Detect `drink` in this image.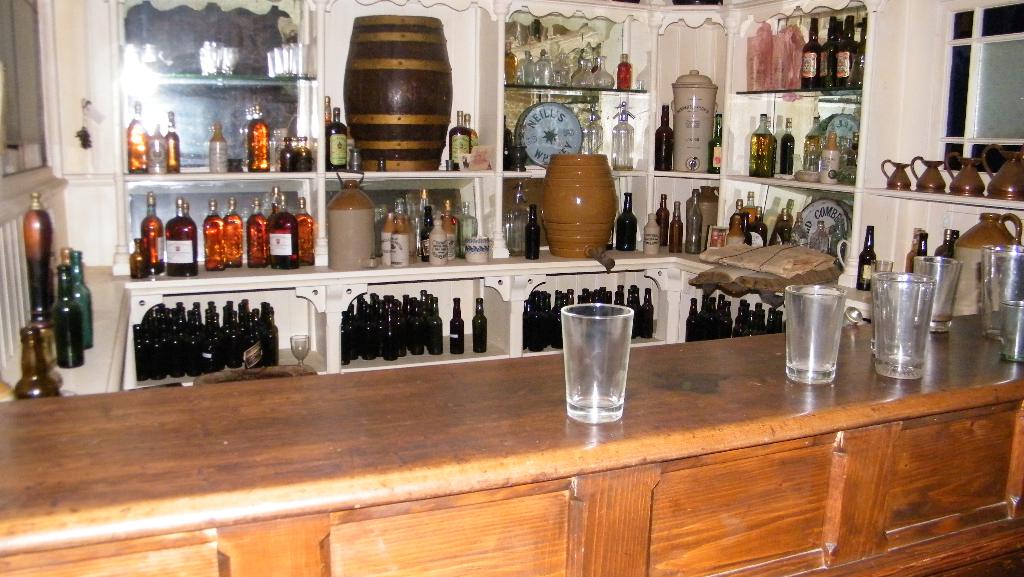
Detection: <region>323, 113, 333, 122</region>.
